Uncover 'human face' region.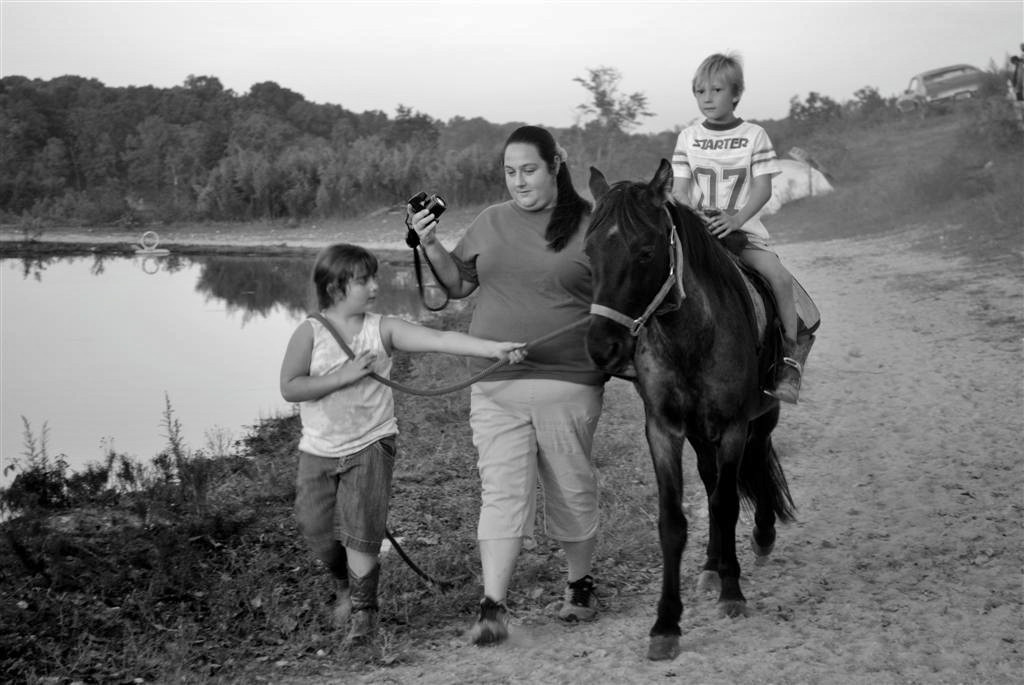
Uncovered: x1=691, y1=76, x2=729, y2=116.
